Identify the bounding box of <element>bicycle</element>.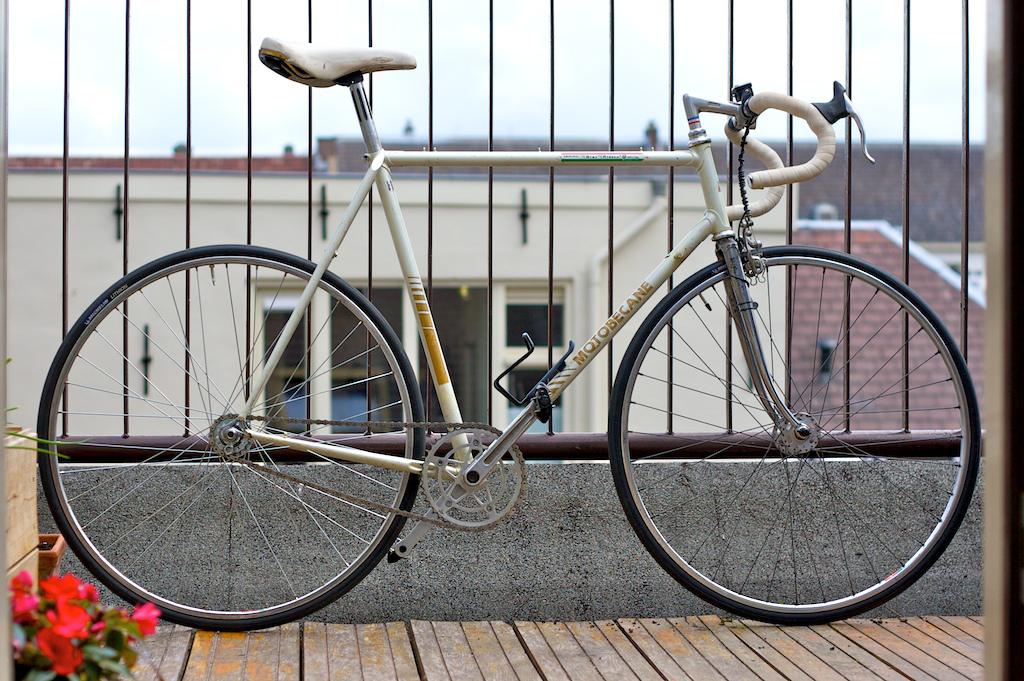
l=69, t=1, r=971, b=623.
